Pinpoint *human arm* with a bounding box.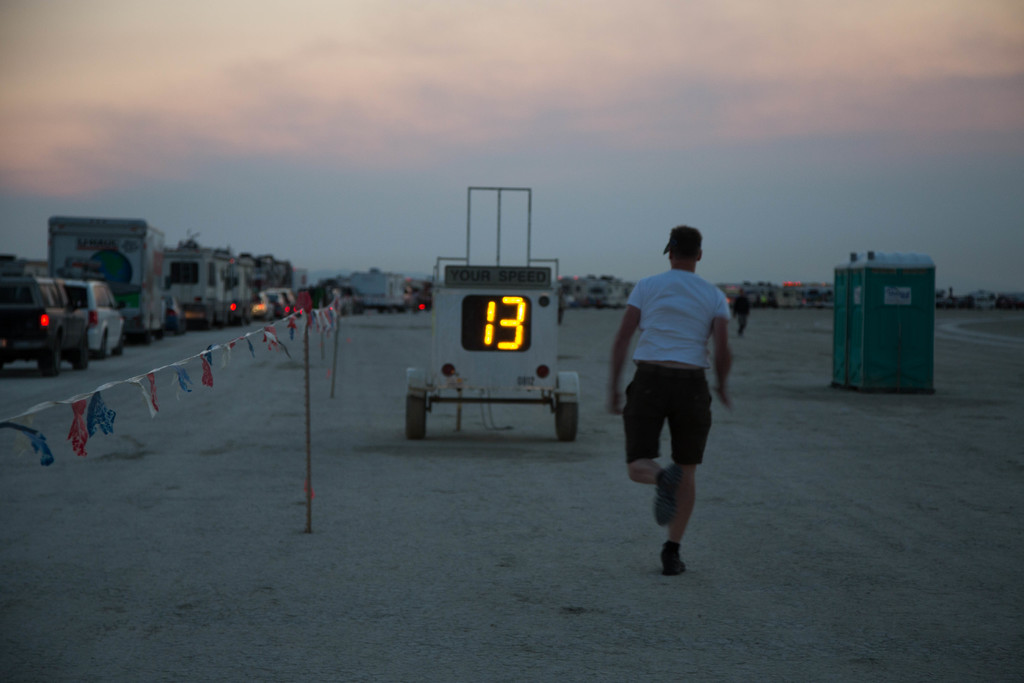
(613,284,644,409).
